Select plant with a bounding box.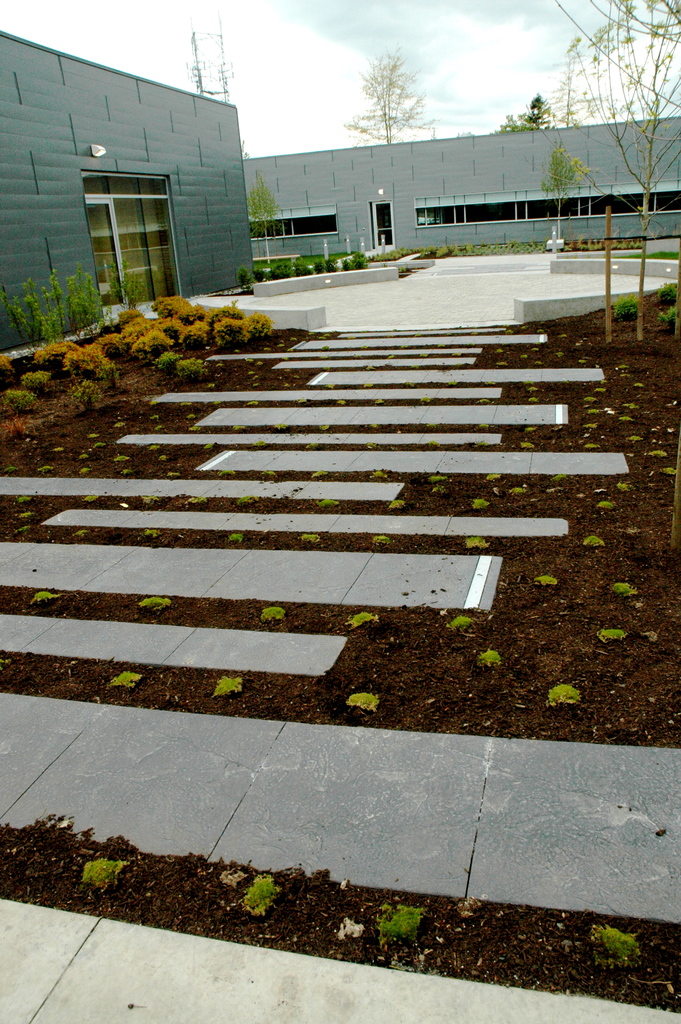
[179,495,212,511].
